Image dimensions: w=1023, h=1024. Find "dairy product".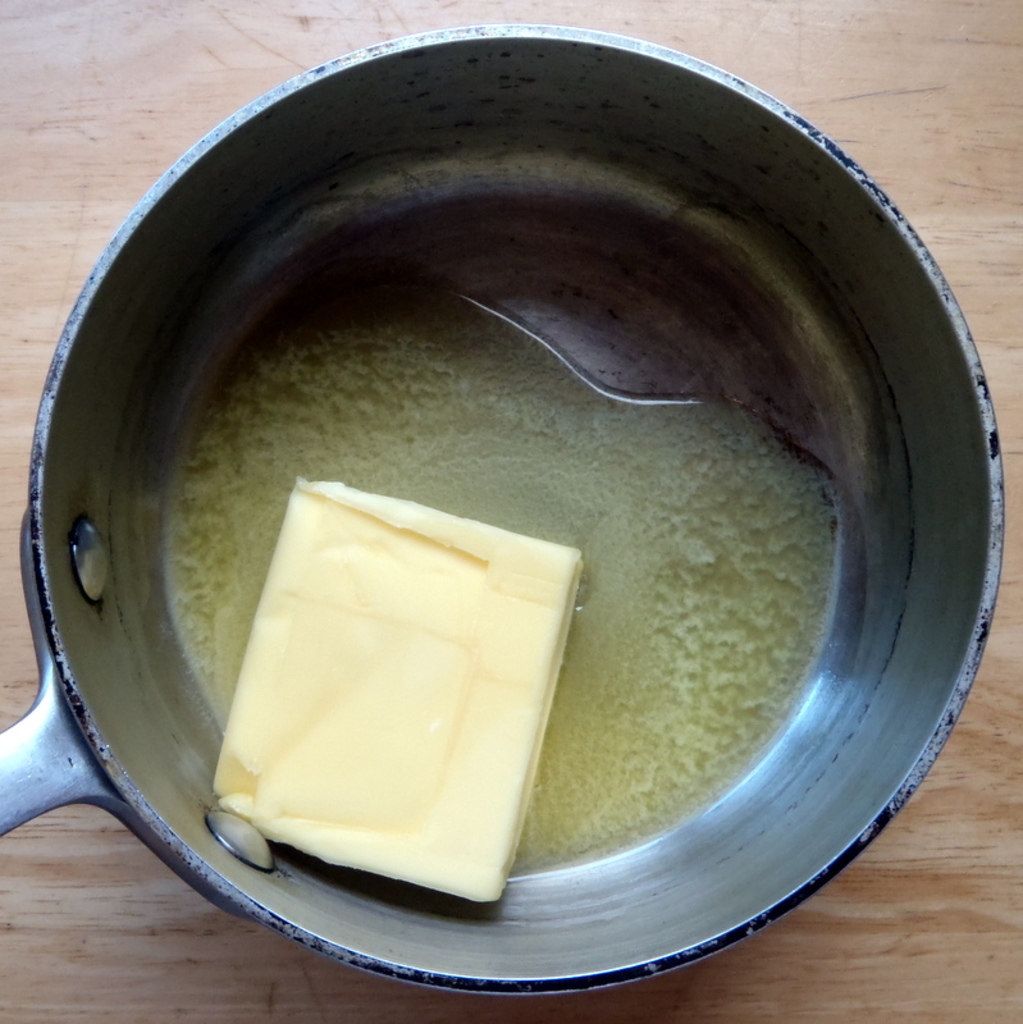
(246, 449, 606, 910).
